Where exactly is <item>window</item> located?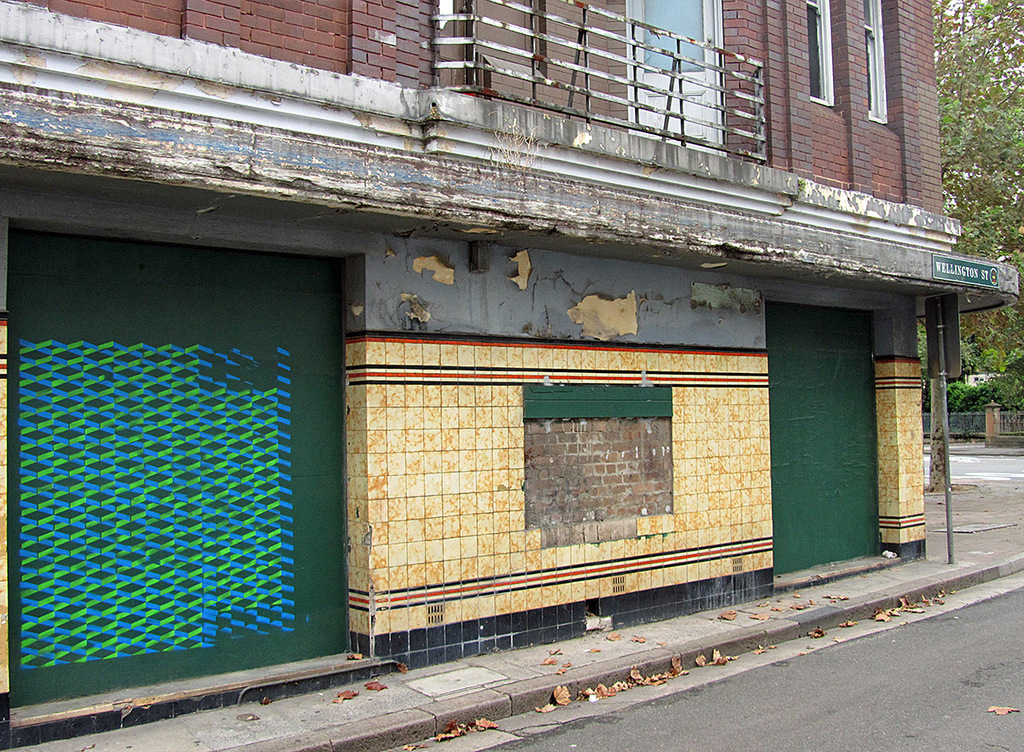
Its bounding box is box(808, 0, 835, 99).
